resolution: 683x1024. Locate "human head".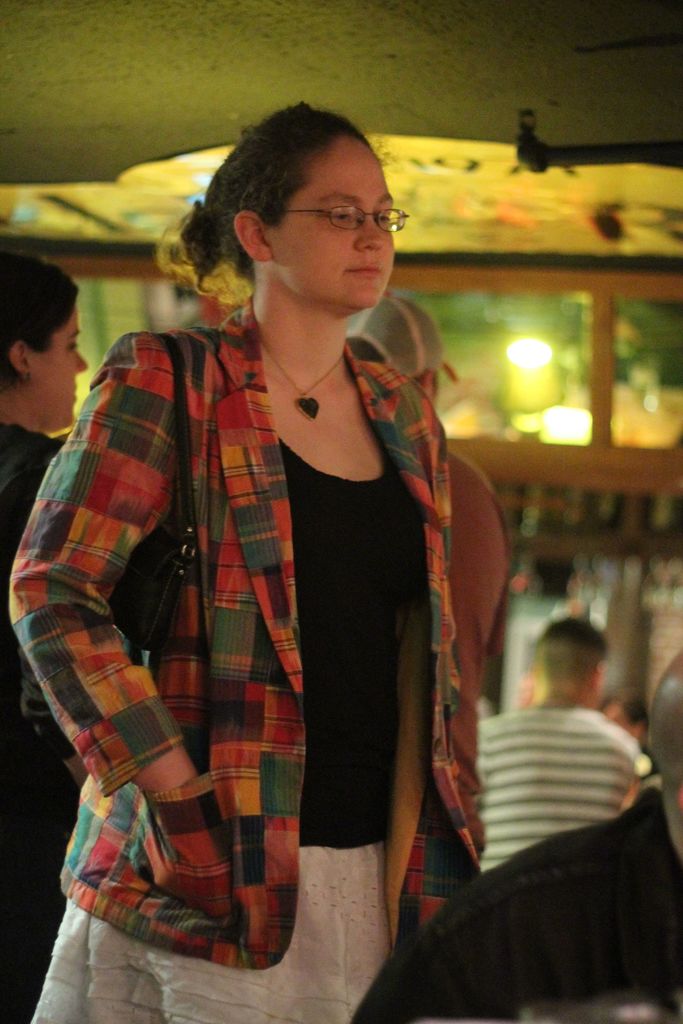
196 101 416 307.
